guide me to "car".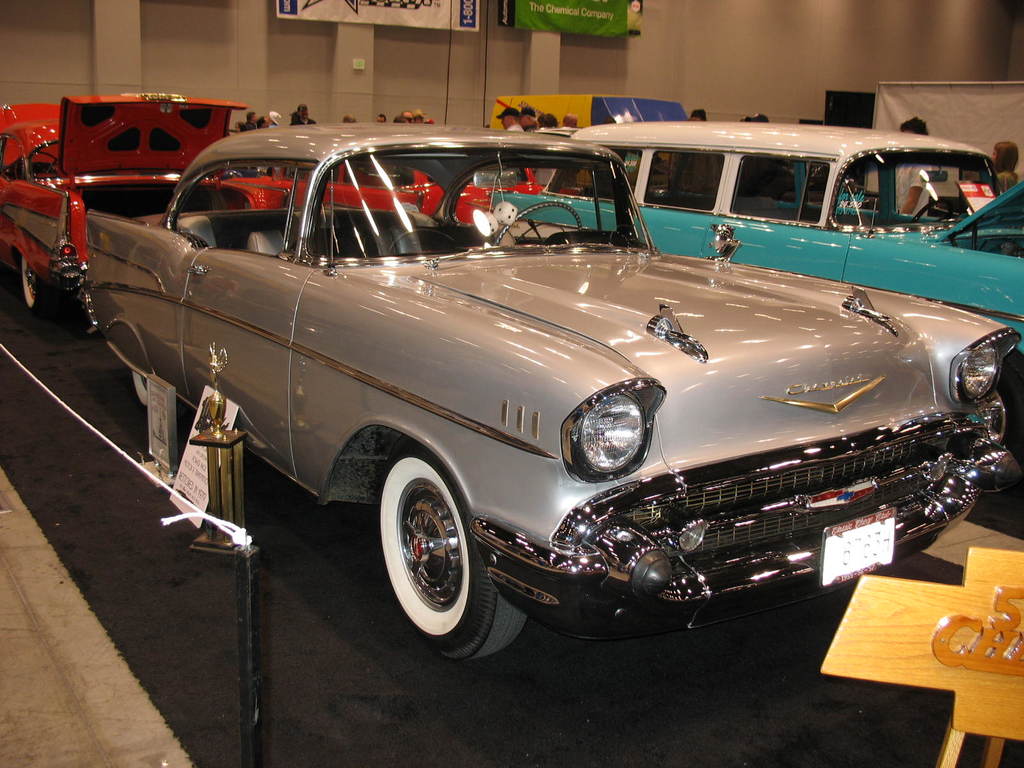
Guidance: locate(237, 156, 546, 225).
